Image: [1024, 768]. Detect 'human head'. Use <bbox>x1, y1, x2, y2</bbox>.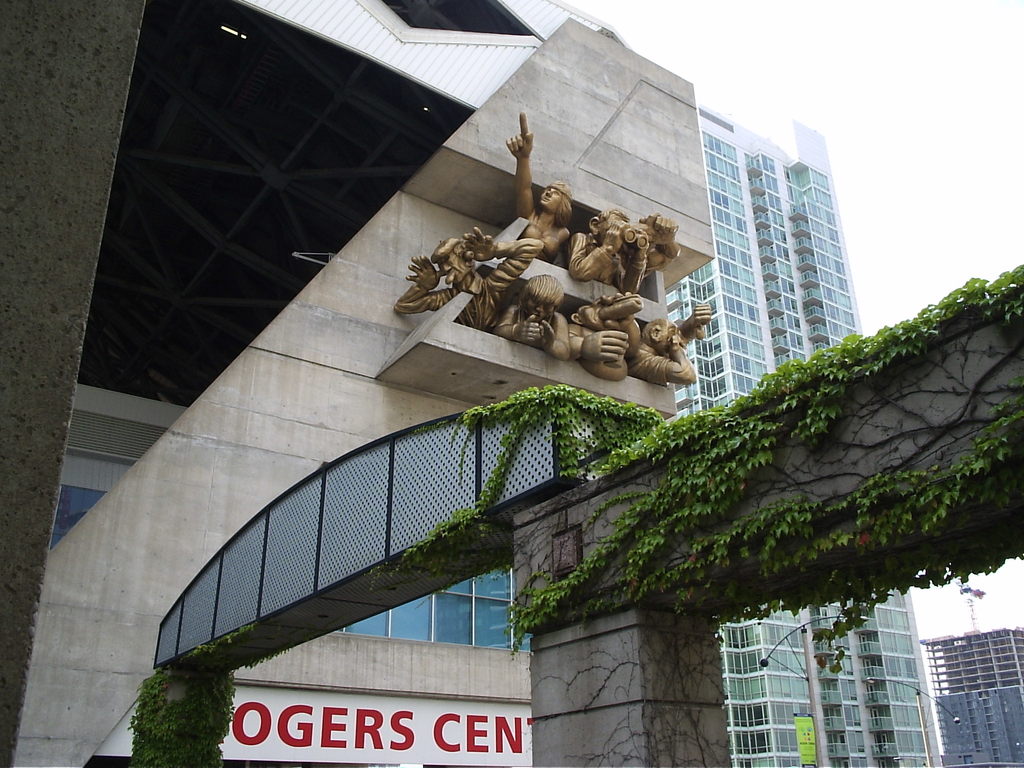
<bbox>431, 236, 483, 294</bbox>.
